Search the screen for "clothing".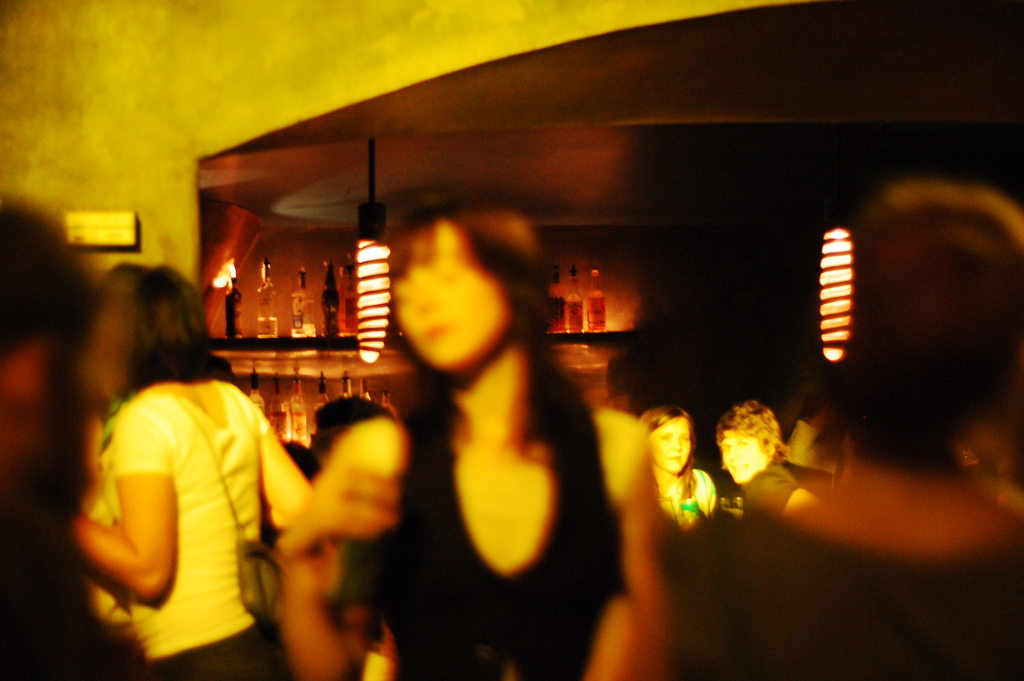
Found at box=[730, 454, 802, 520].
